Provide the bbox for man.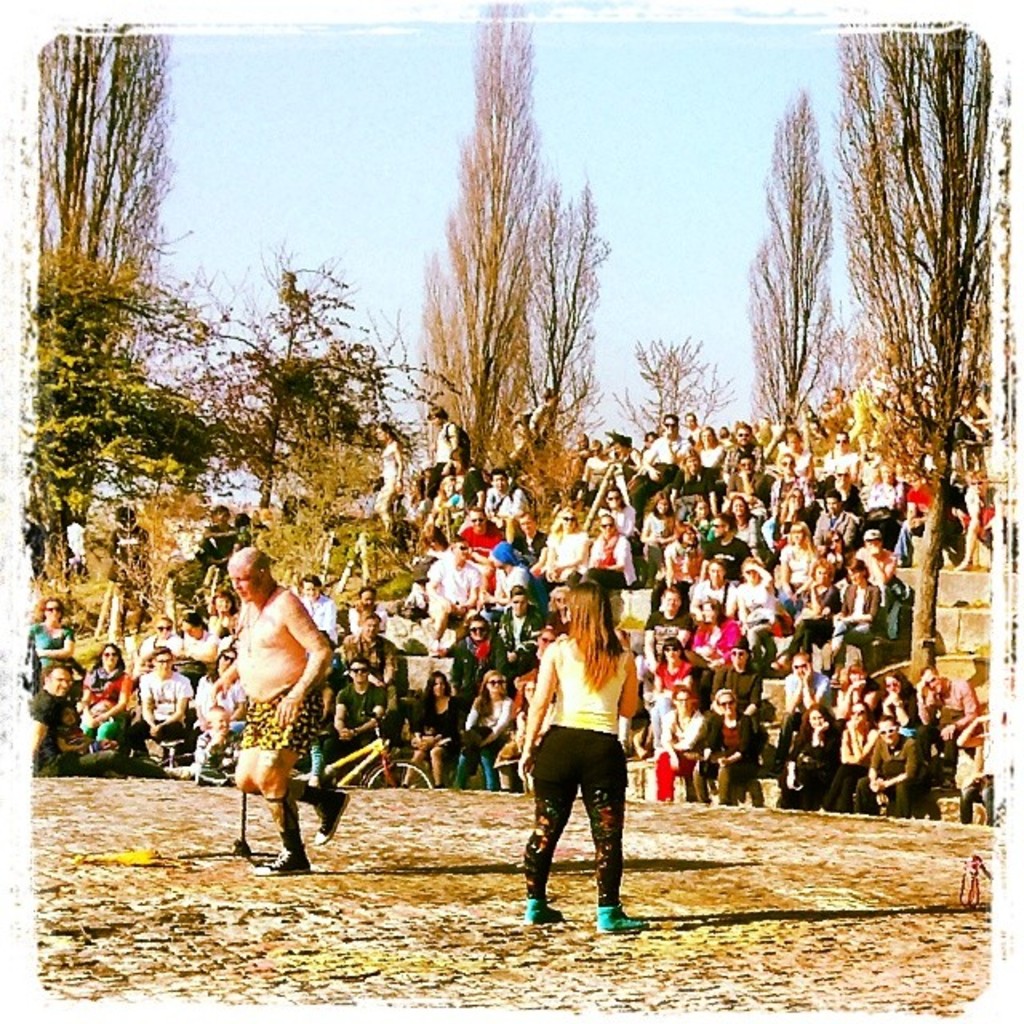
(427, 533, 475, 653).
